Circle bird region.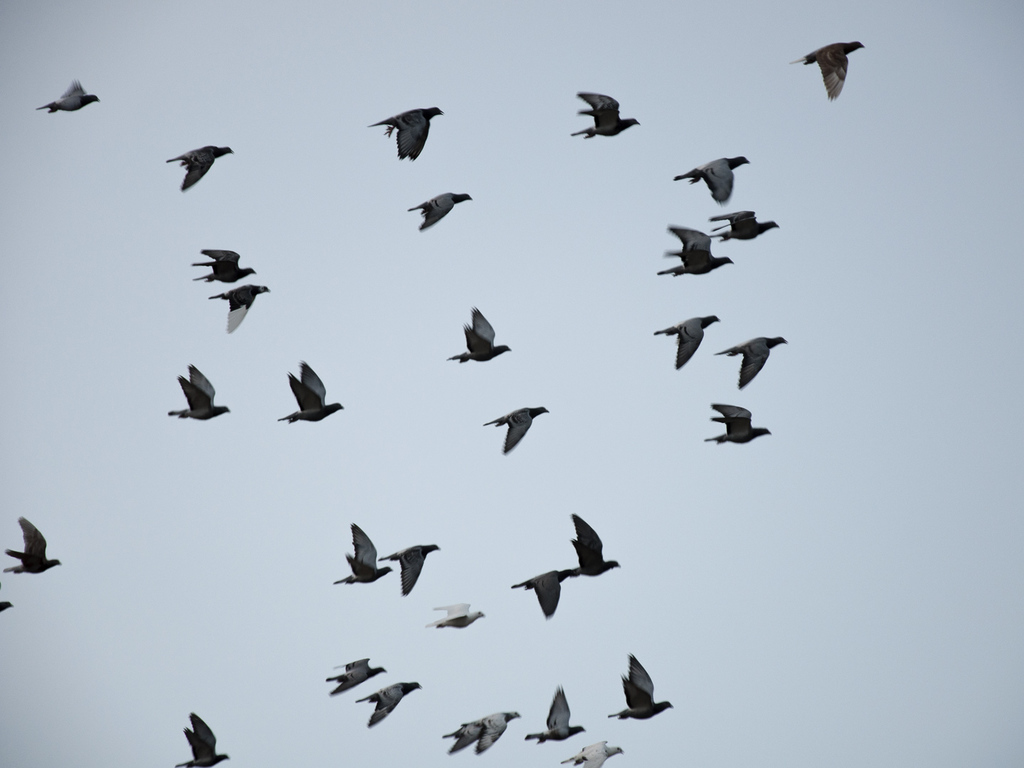
Region: {"left": 400, "top": 191, "right": 474, "bottom": 235}.
